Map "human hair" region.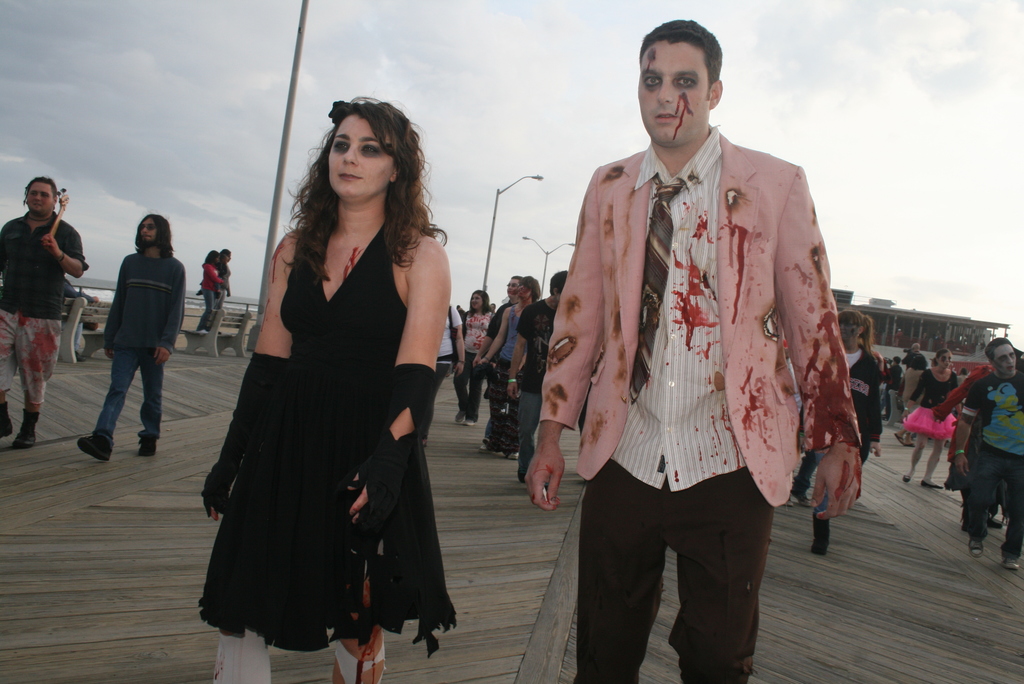
Mapped to l=206, t=251, r=219, b=265.
